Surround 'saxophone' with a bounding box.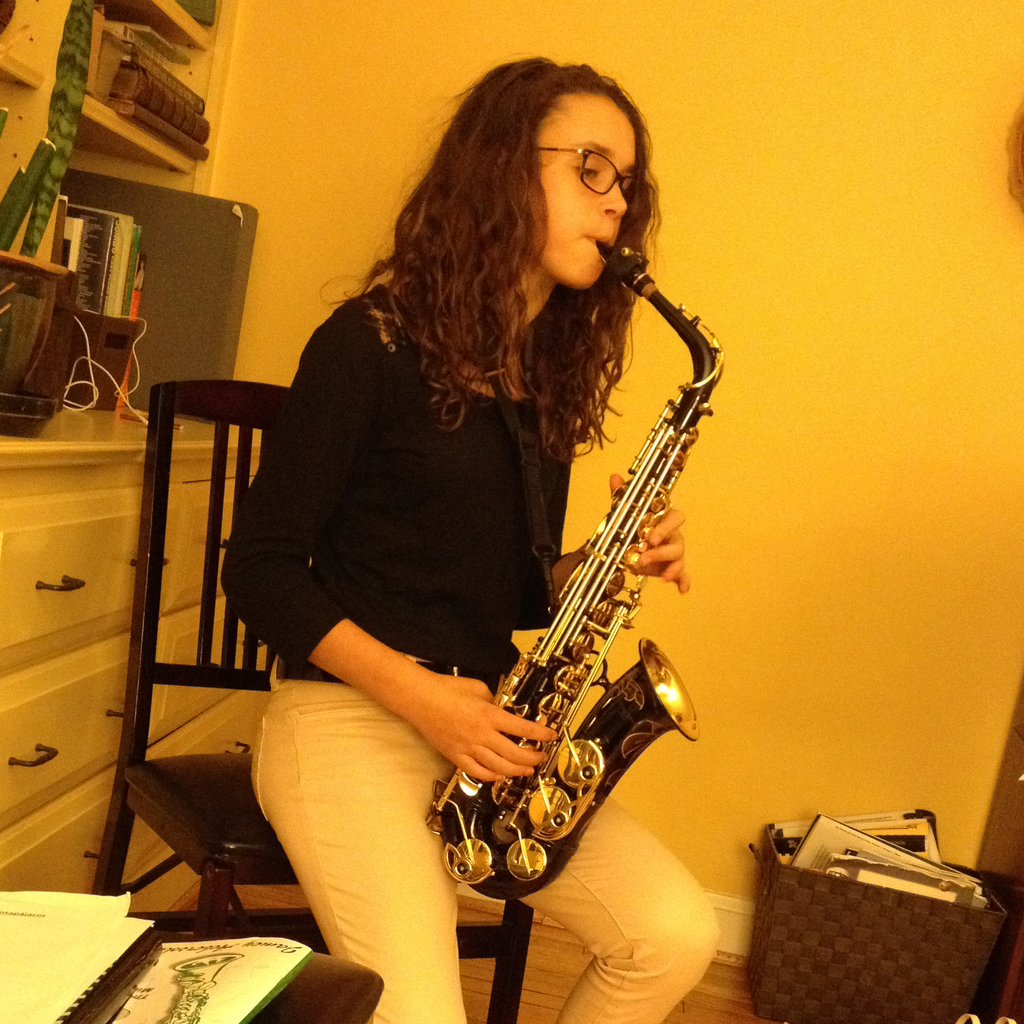
[left=425, top=229, right=721, bottom=900].
